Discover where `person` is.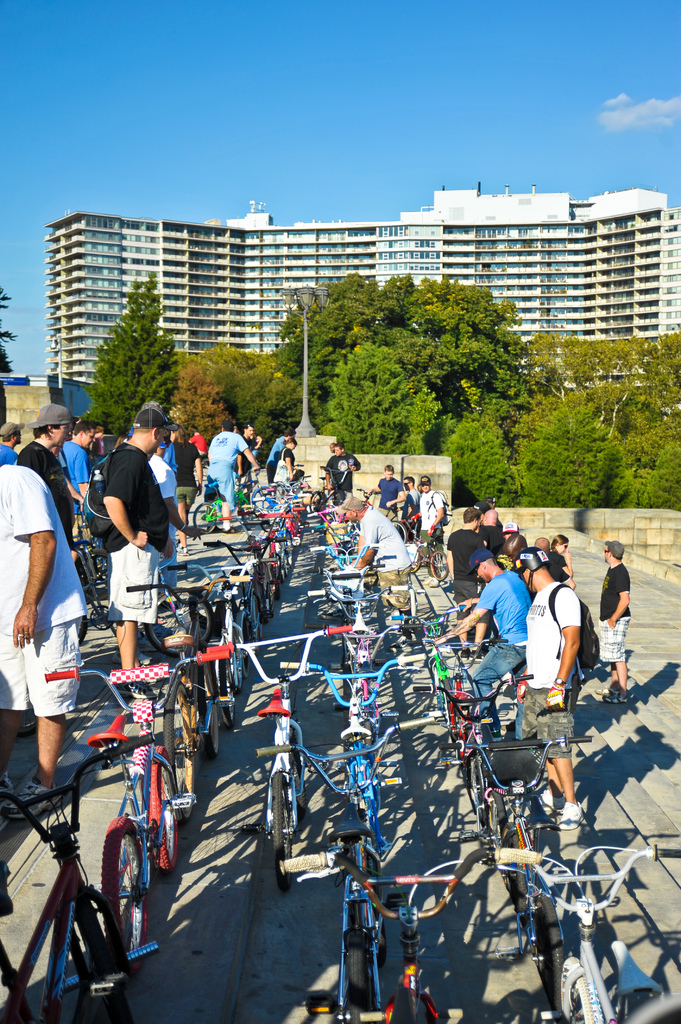
Discovered at Rect(0, 415, 19, 464).
